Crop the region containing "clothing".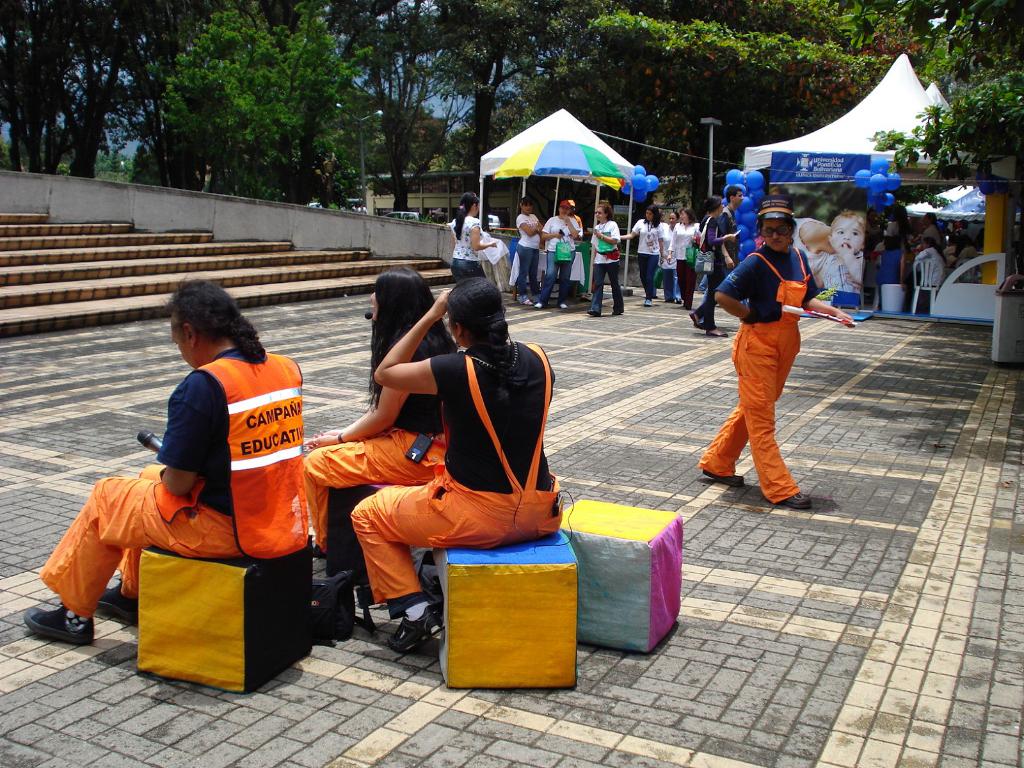
Crop region: locate(700, 211, 712, 323).
